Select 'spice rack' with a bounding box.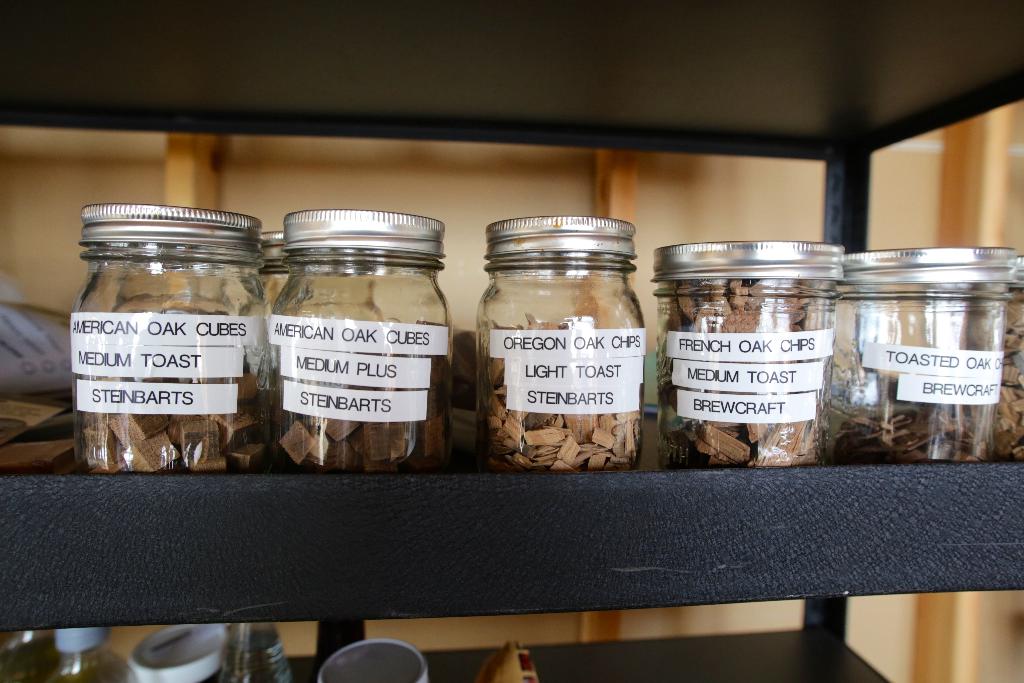
(67,201,1016,482).
